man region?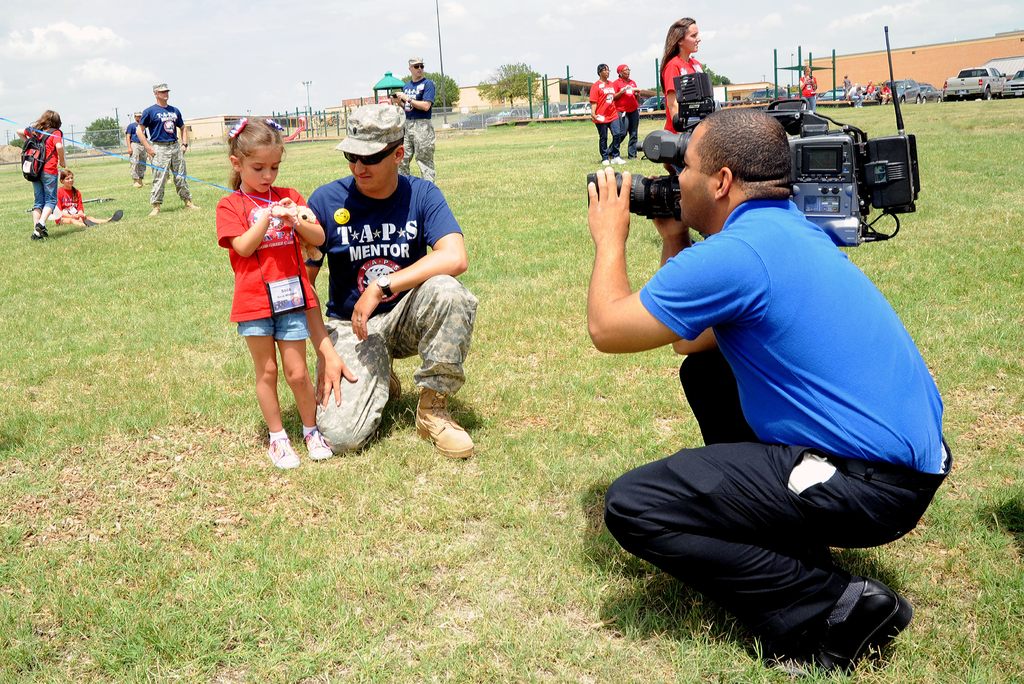
586, 107, 952, 669
